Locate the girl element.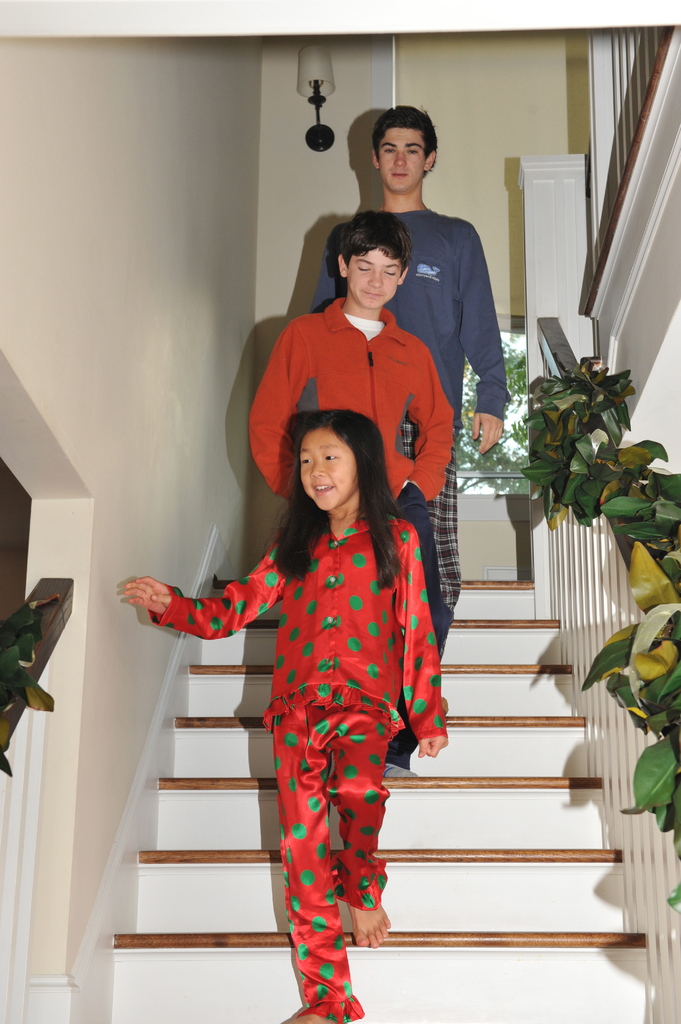
Element bbox: bbox=[122, 411, 451, 1023].
